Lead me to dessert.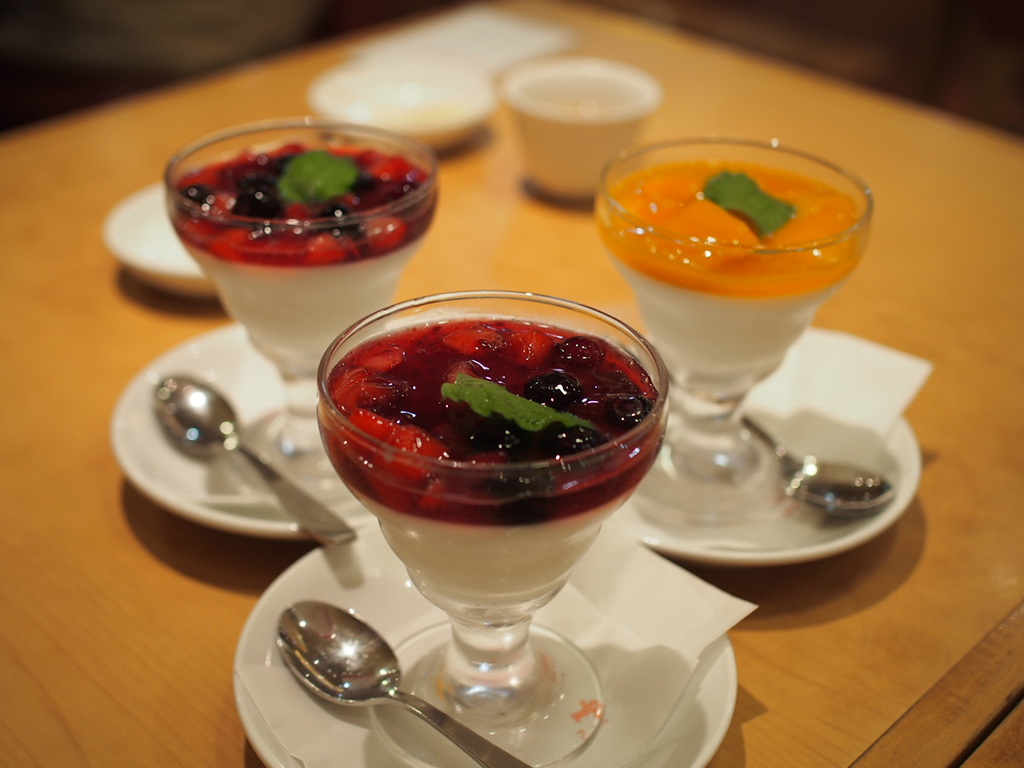
Lead to locate(174, 142, 432, 386).
